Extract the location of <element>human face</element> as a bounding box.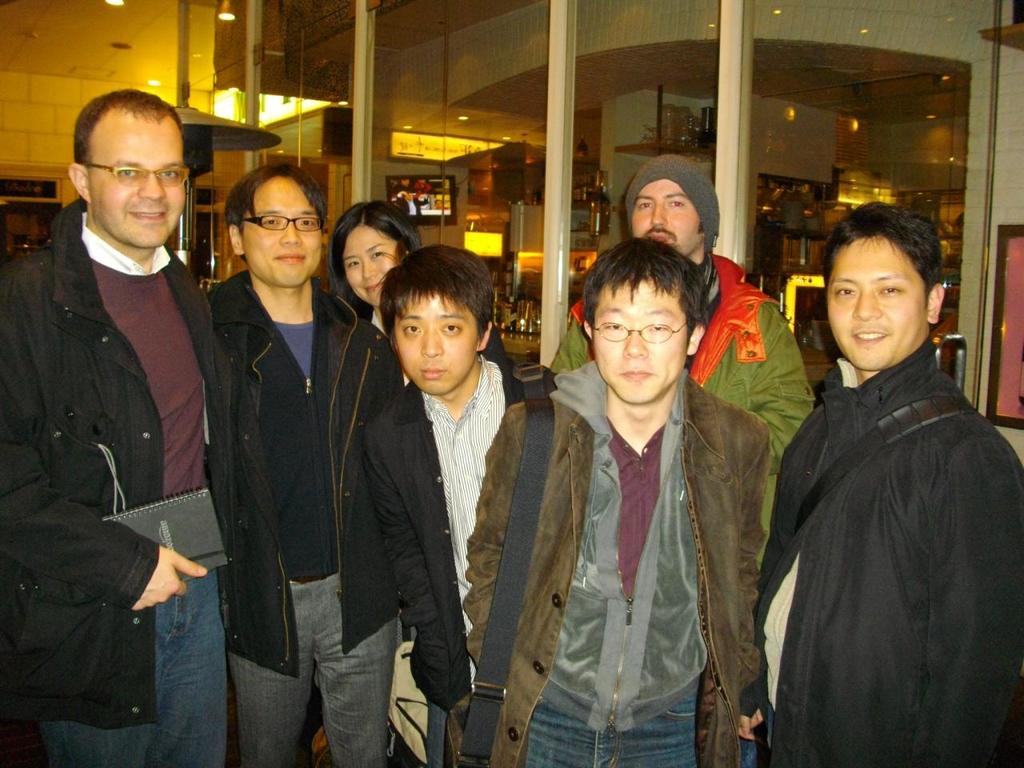
Rect(242, 170, 322, 285).
